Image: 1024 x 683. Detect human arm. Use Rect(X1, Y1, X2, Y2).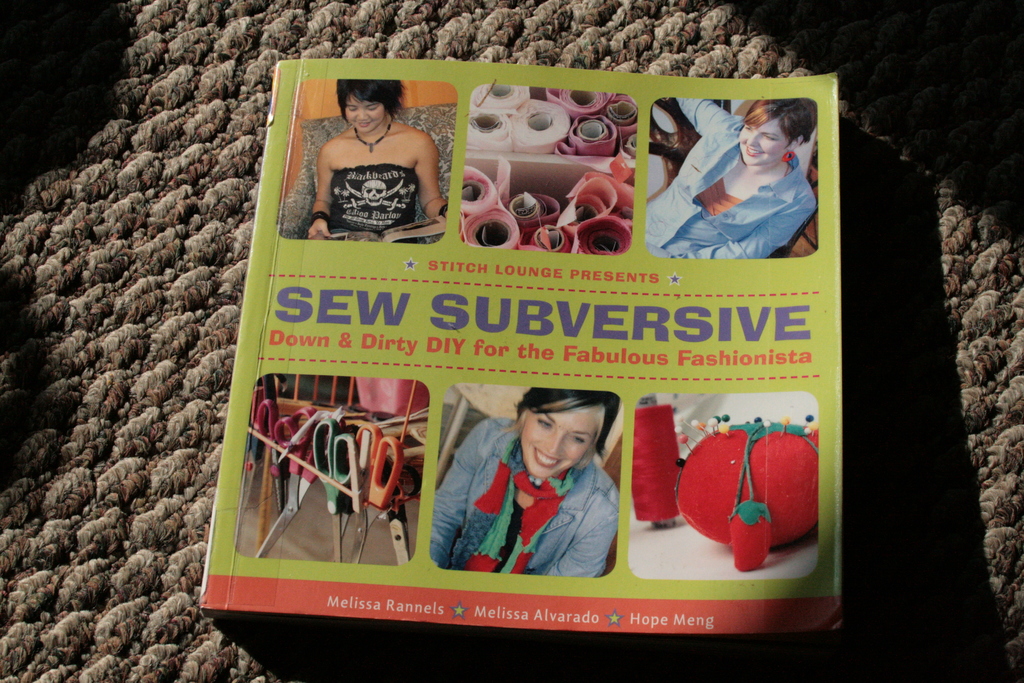
Rect(437, 419, 481, 570).
